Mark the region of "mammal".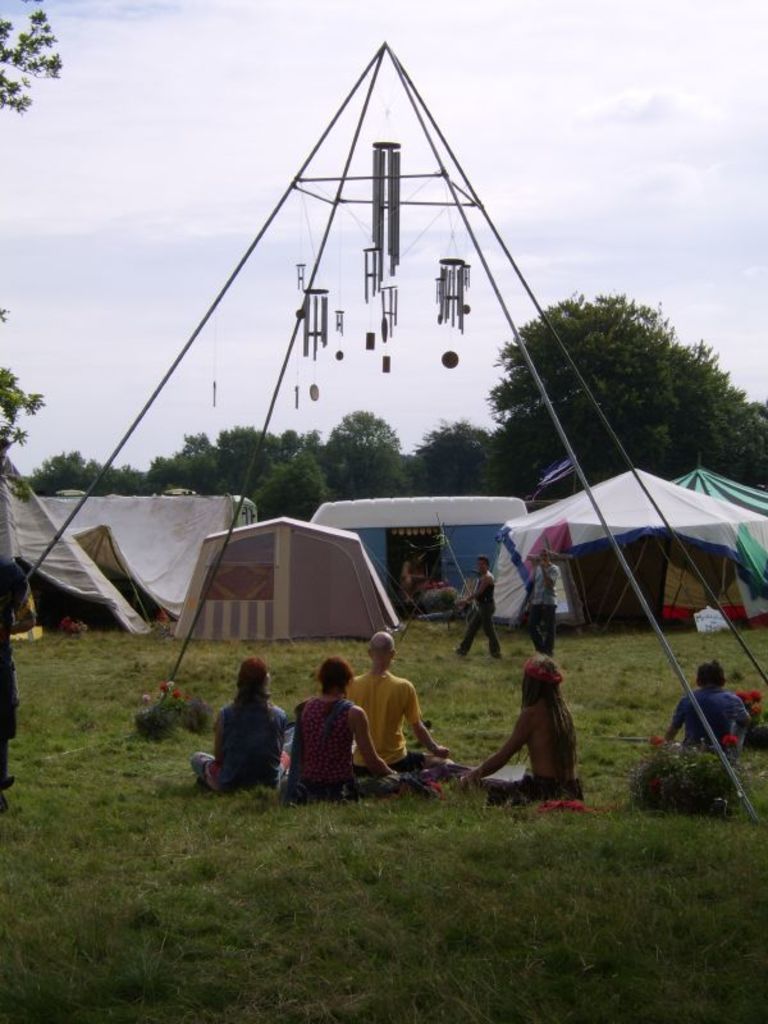
Region: BBox(348, 625, 447, 785).
